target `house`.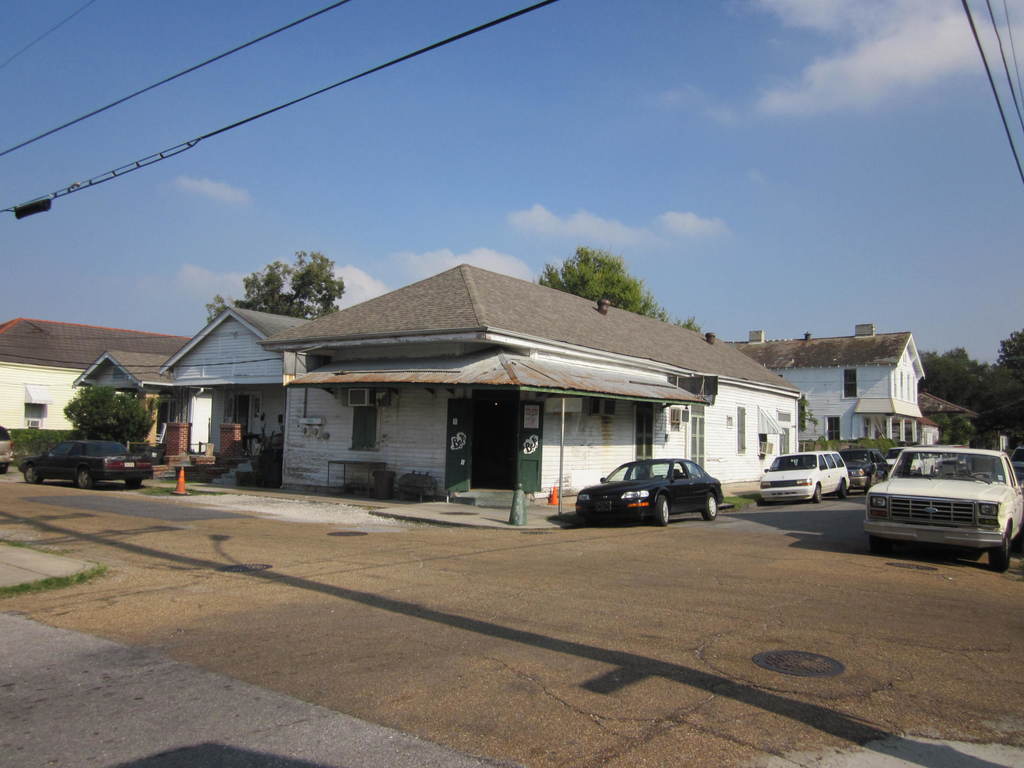
Target region: 272:259:793:502.
